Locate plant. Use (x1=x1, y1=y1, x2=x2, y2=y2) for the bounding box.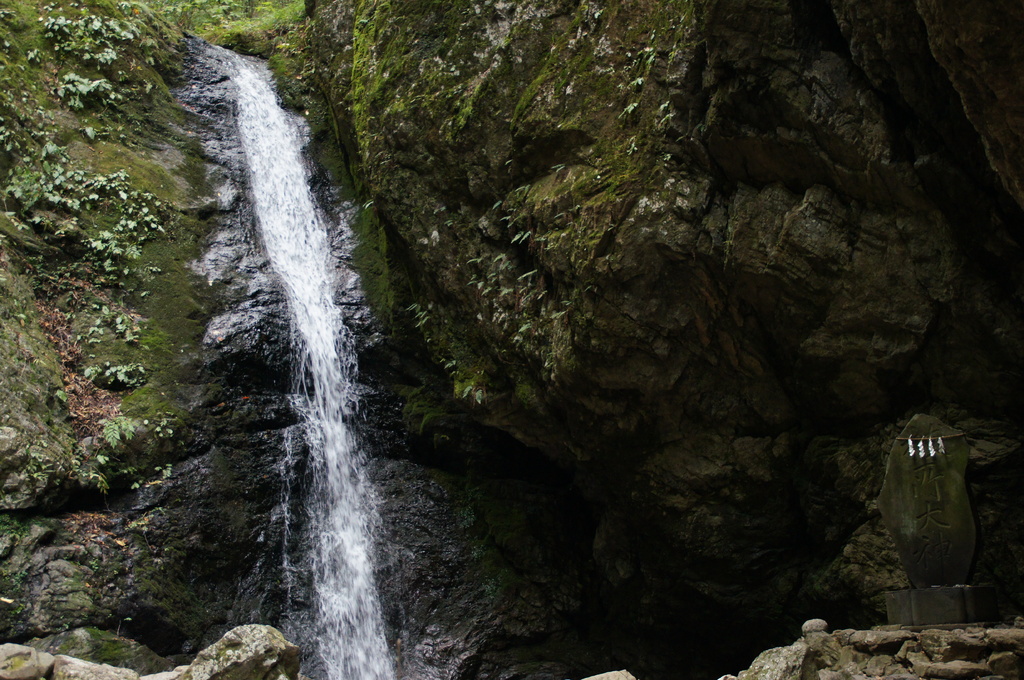
(x1=50, y1=68, x2=111, y2=120).
